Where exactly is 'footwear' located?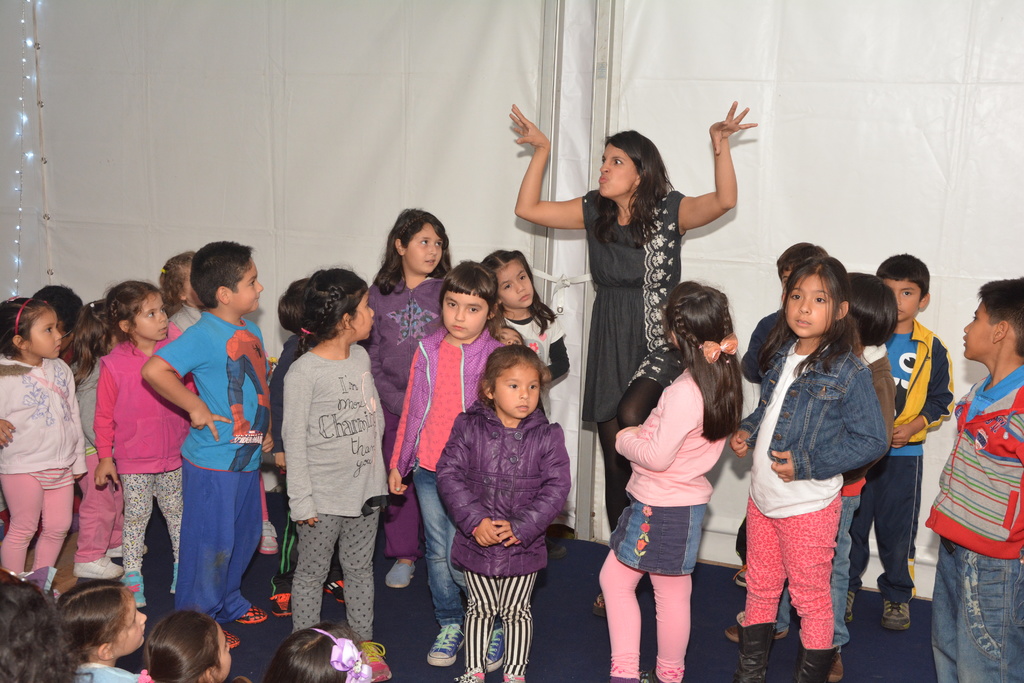
Its bounding box is <box>269,593,292,616</box>.
